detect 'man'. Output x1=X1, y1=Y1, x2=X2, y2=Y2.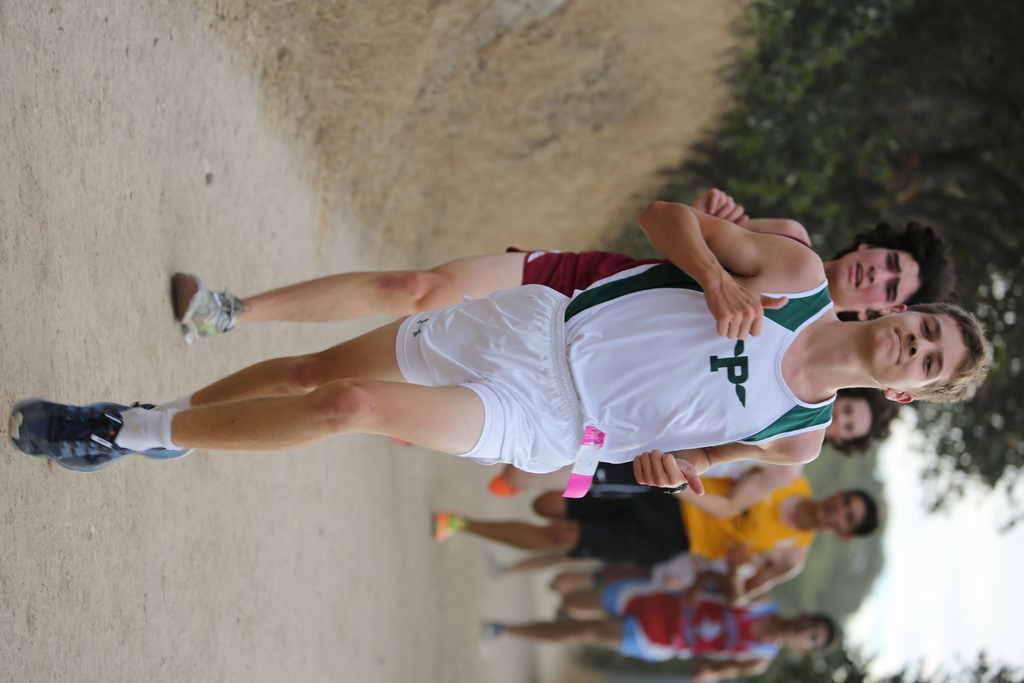
x1=482, y1=575, x2=832, y2=682.
